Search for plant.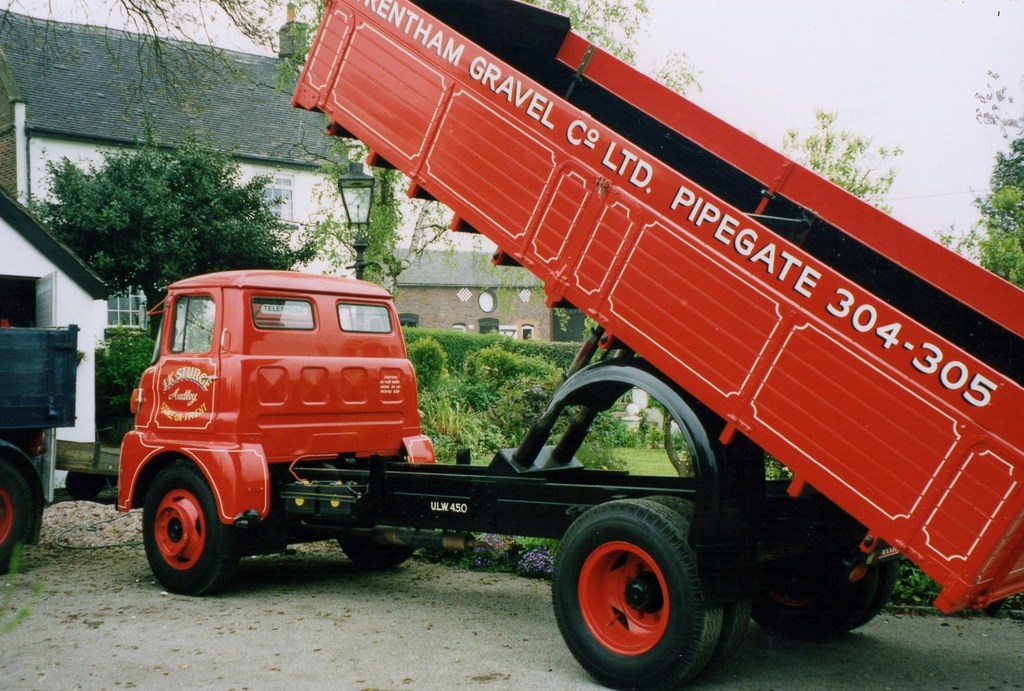
Found at (left=887, top=553, right=945, bottom=610).
